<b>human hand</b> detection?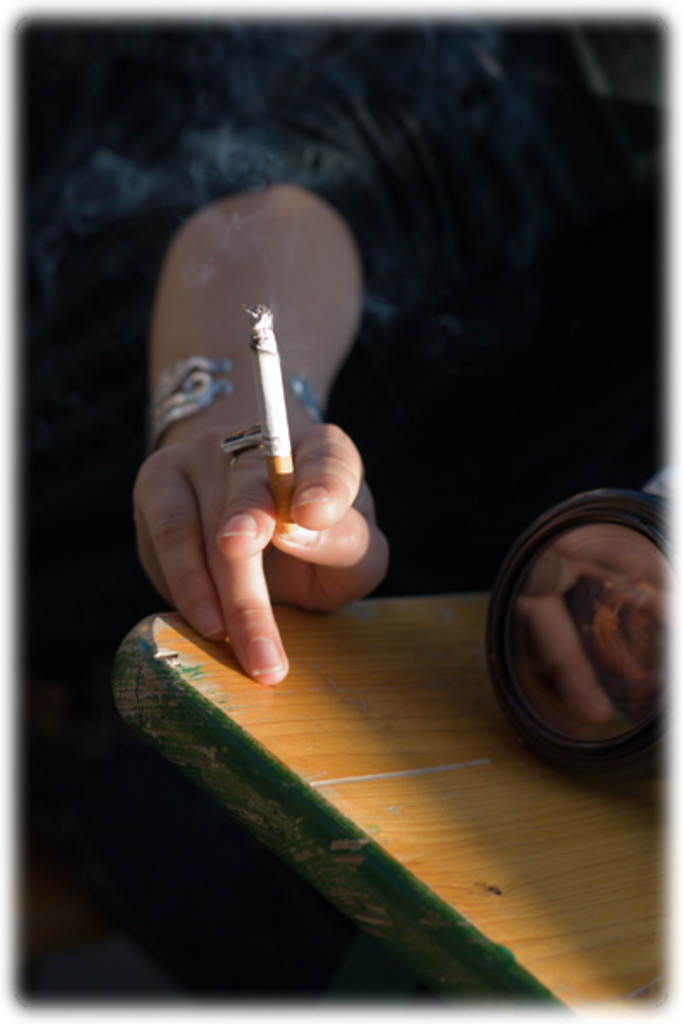
97,377,412,654
